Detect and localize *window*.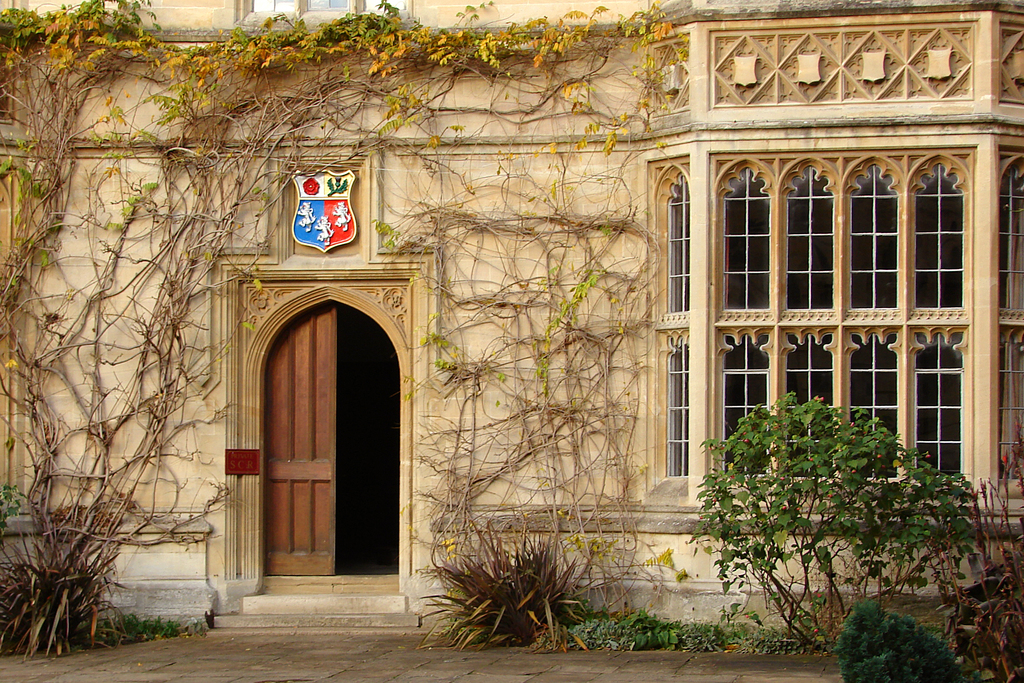
Localized at select_region(648, 151, 694, 495).
